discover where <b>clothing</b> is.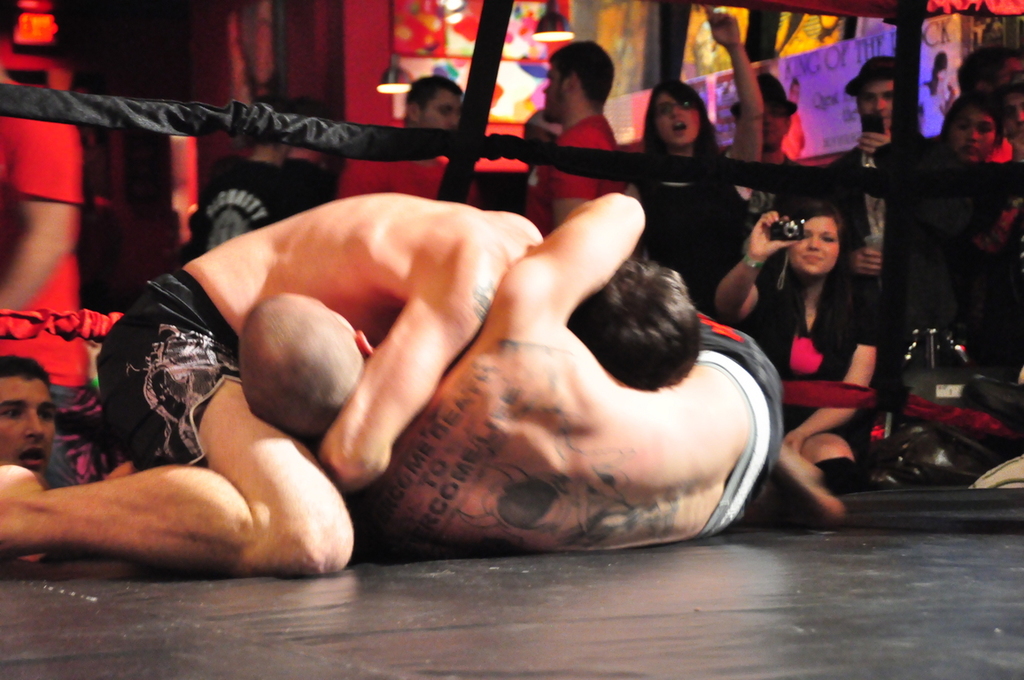
Discovered at select_region(0, 81, 82, 385).
